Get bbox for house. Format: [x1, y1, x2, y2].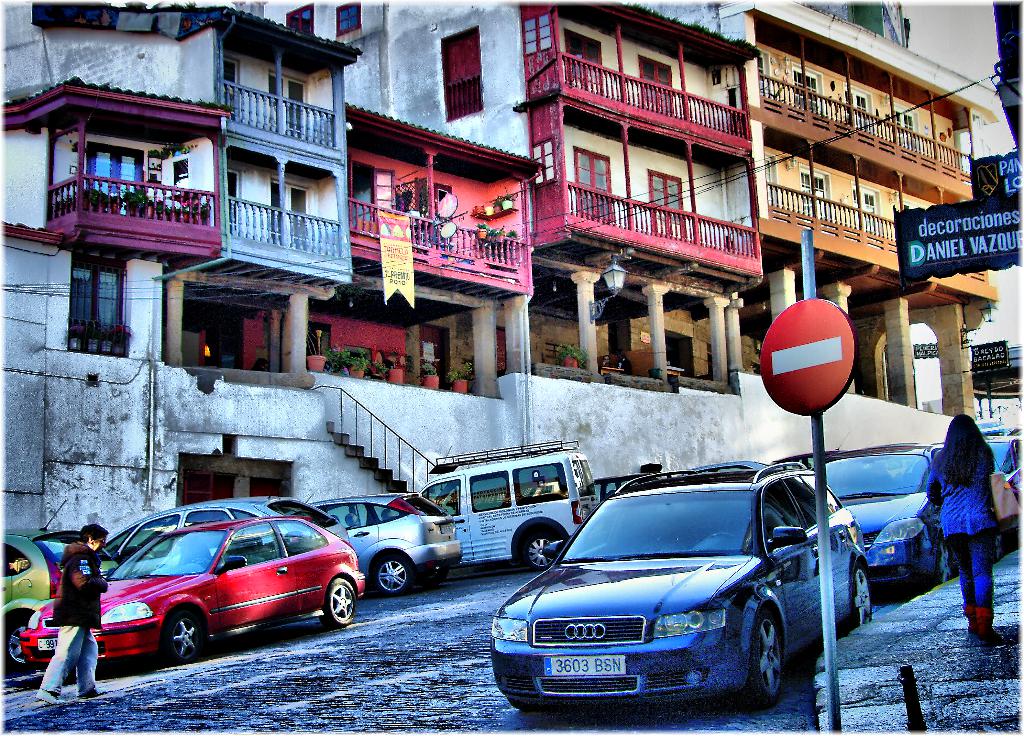
[0, 0, 360, 371].
